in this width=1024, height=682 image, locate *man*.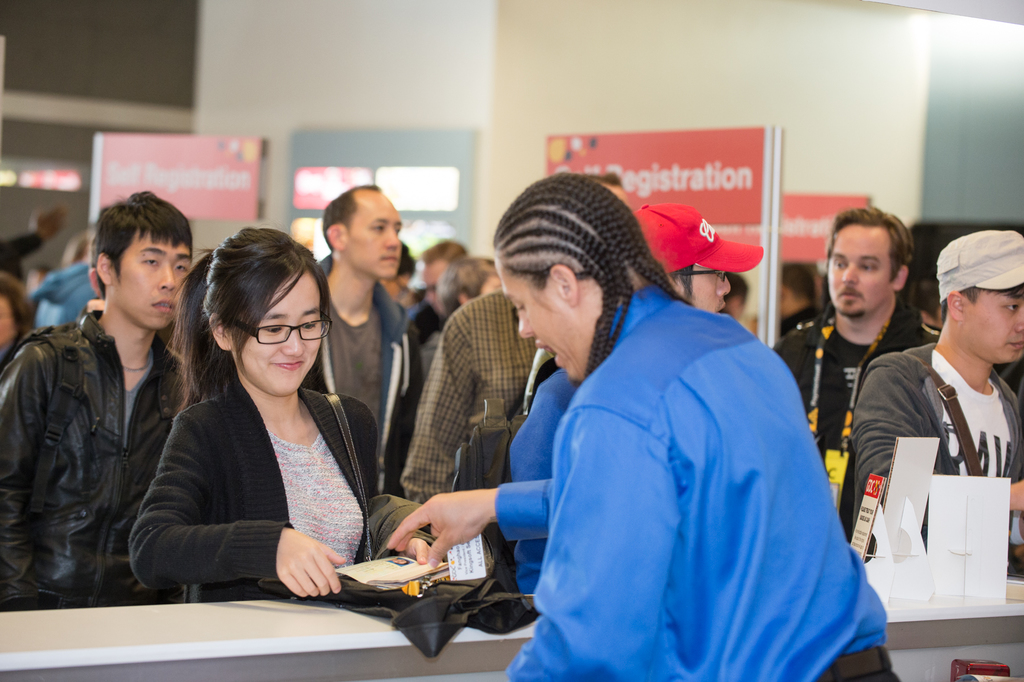
Bounding box: pyautogui.locateOnScreen(299, 181, 417, 488).
